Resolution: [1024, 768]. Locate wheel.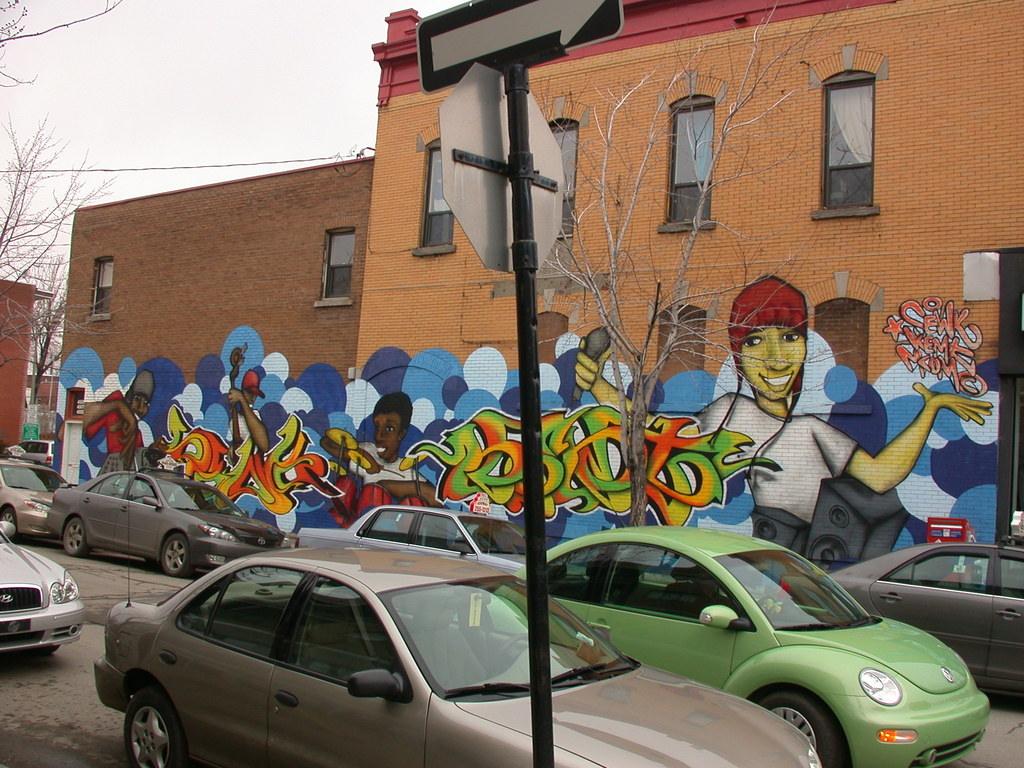
x1=760, y1=685, x2=842, y2=767.
